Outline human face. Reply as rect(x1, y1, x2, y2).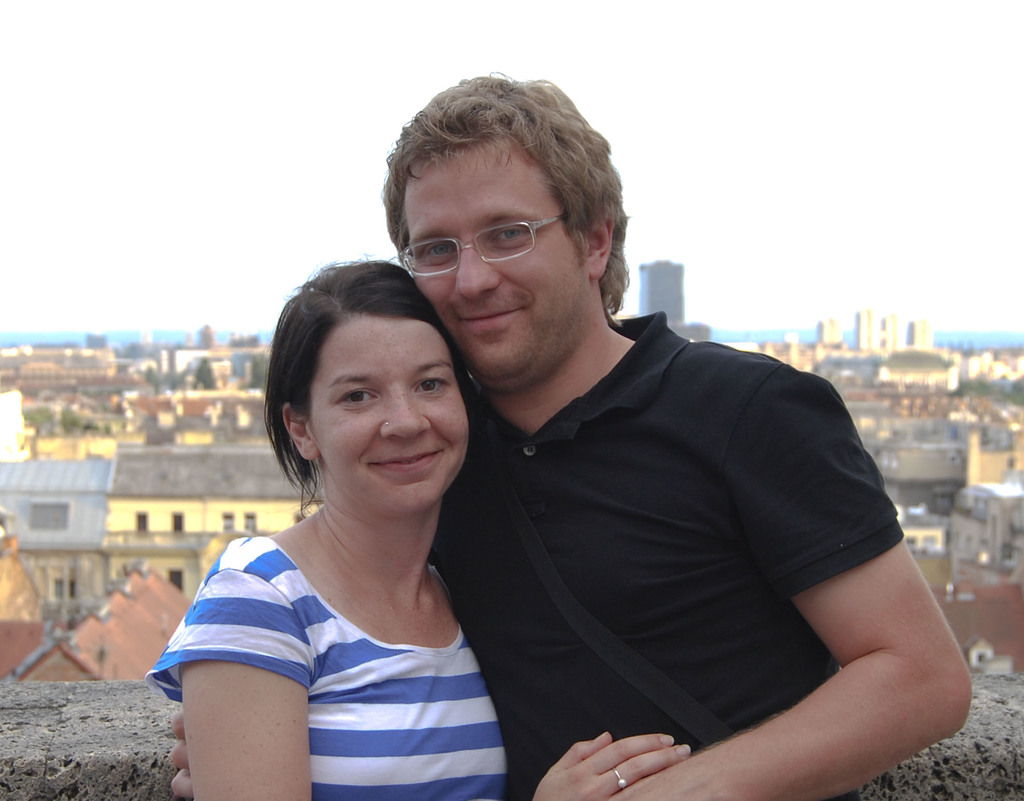
rect(308, 311, 474, 513).
